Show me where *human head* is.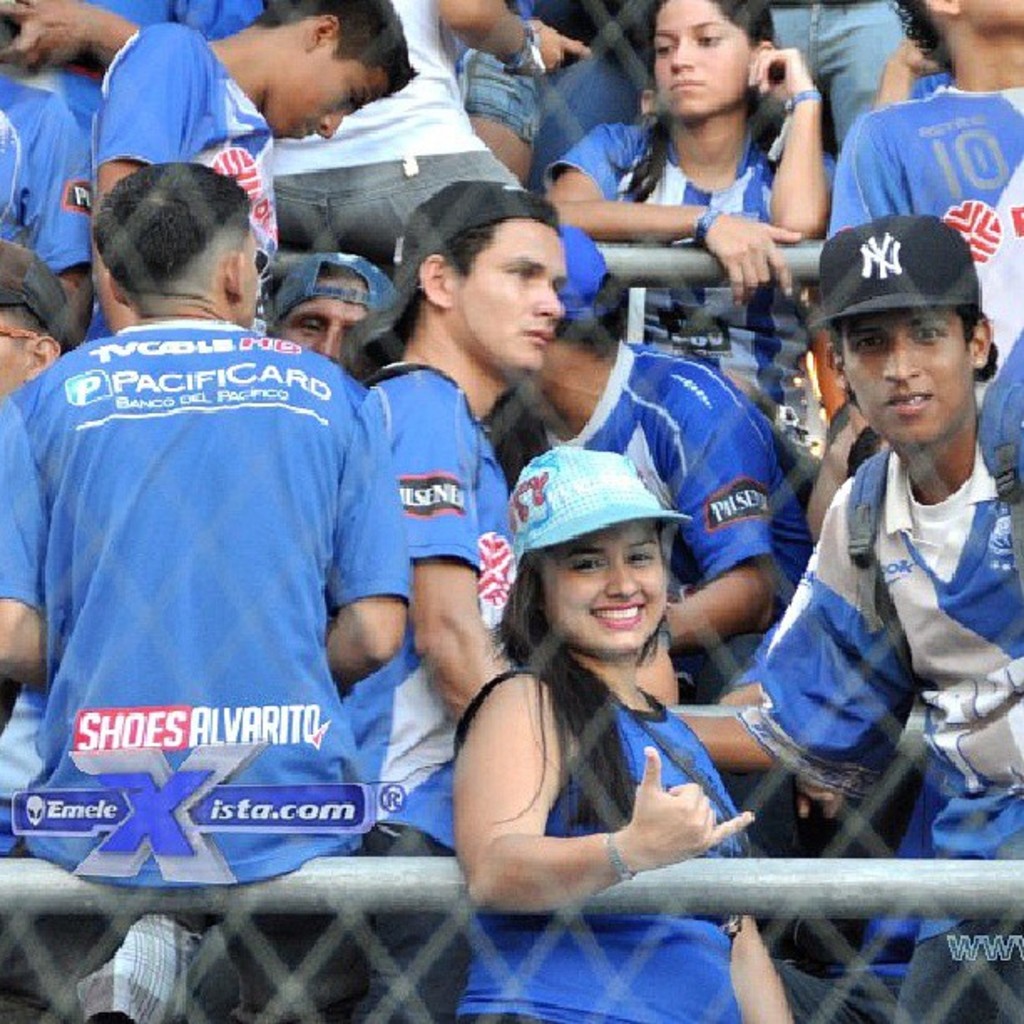
*human head* is at {"left": 224, "top": 0, "right": 418, "bottom": 141}.
